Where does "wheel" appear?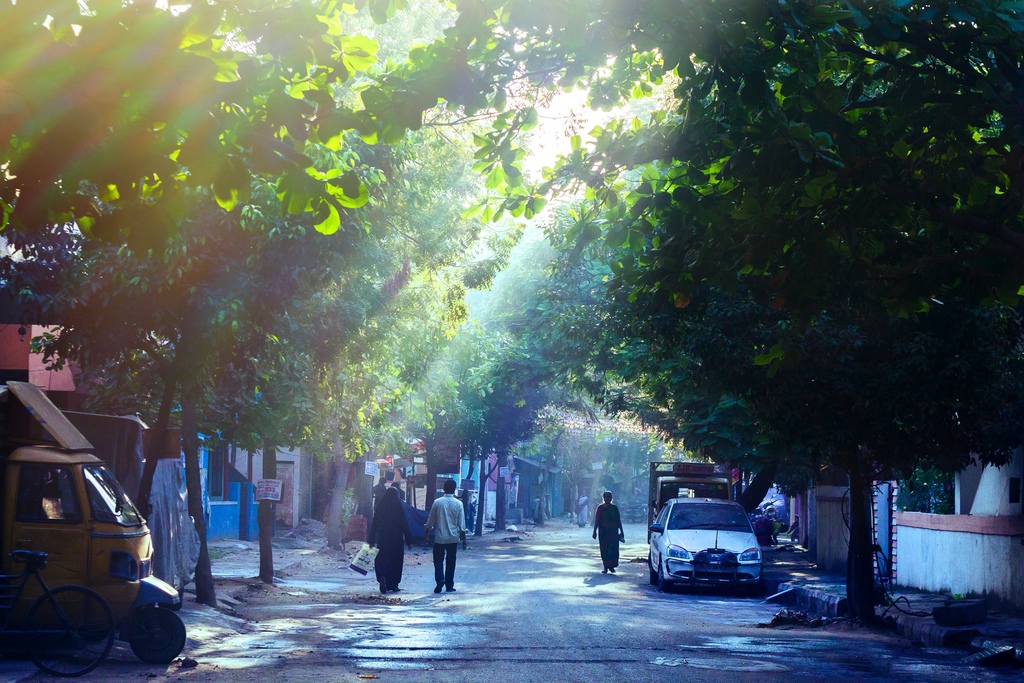
Appears at bbox=(662, 562, 668, 587).
